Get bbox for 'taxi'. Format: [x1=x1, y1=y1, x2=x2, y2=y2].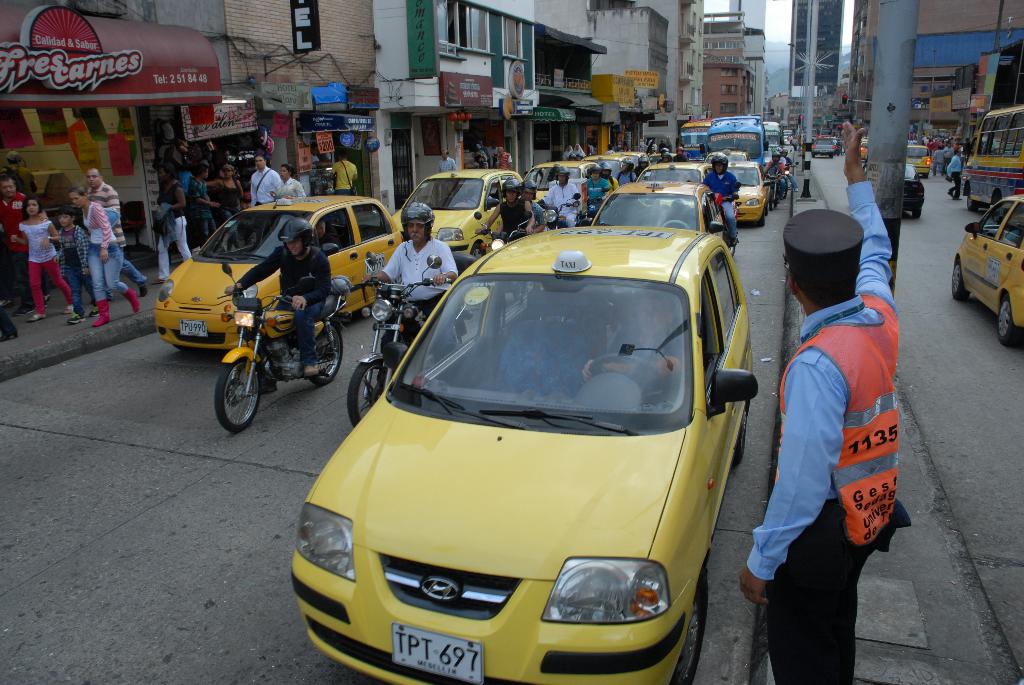
[x1=154, y1=189, x2=414, y2=354].
